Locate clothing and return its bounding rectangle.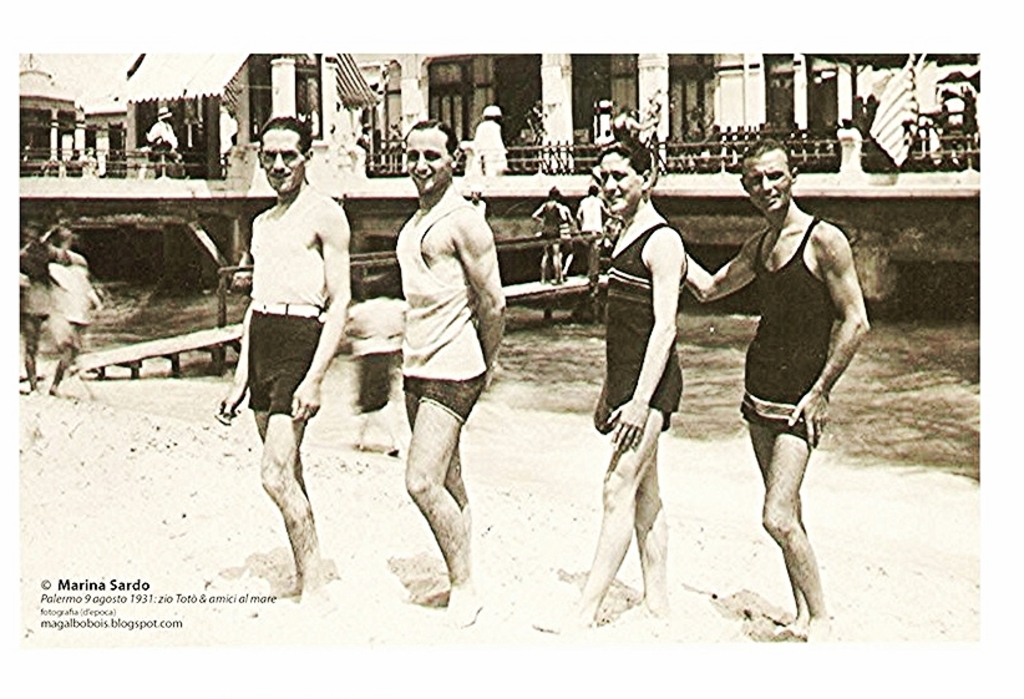
<region>41, 258, 96, 358</region>.
